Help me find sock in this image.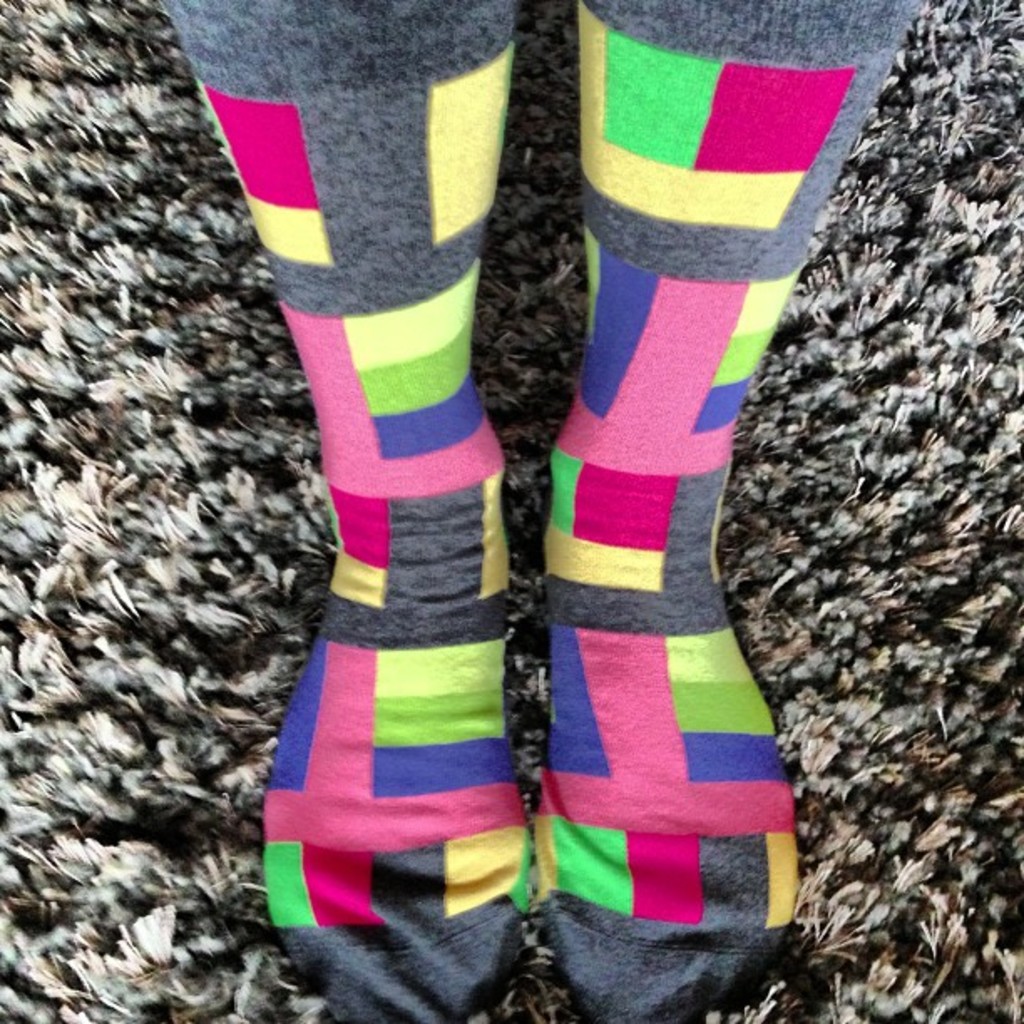
Found it: [left=152, top=0, right=530, bottom=1022].
